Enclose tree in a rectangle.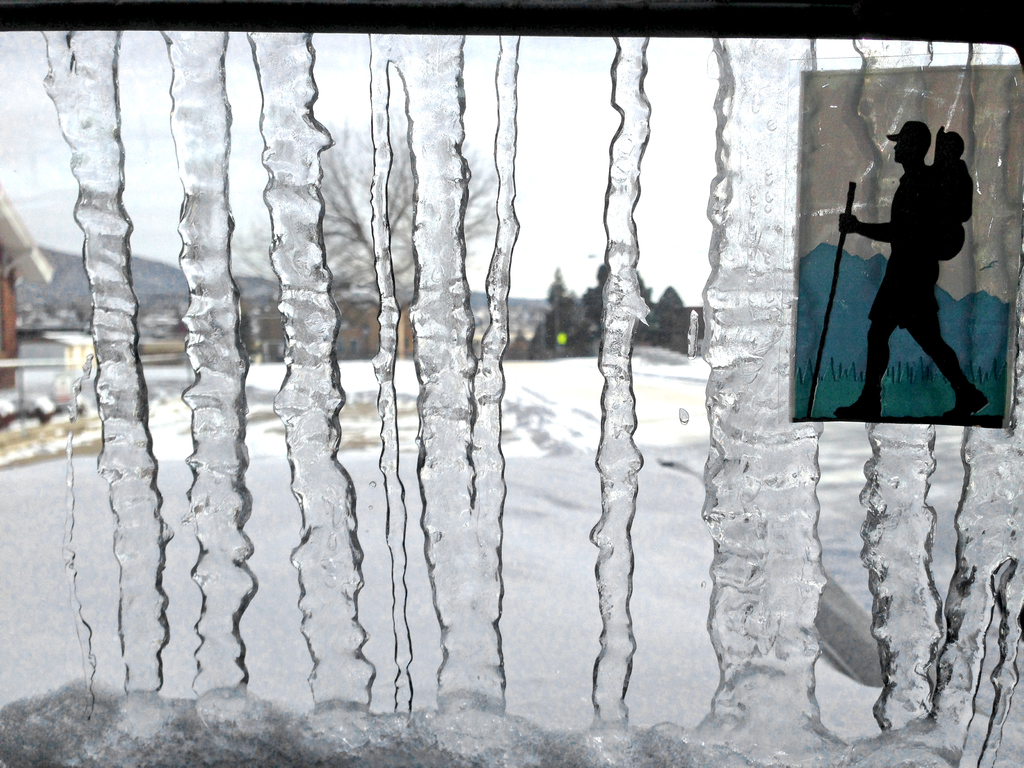
pyautogui.locateOnScreen(582, 263, 659, 341).
